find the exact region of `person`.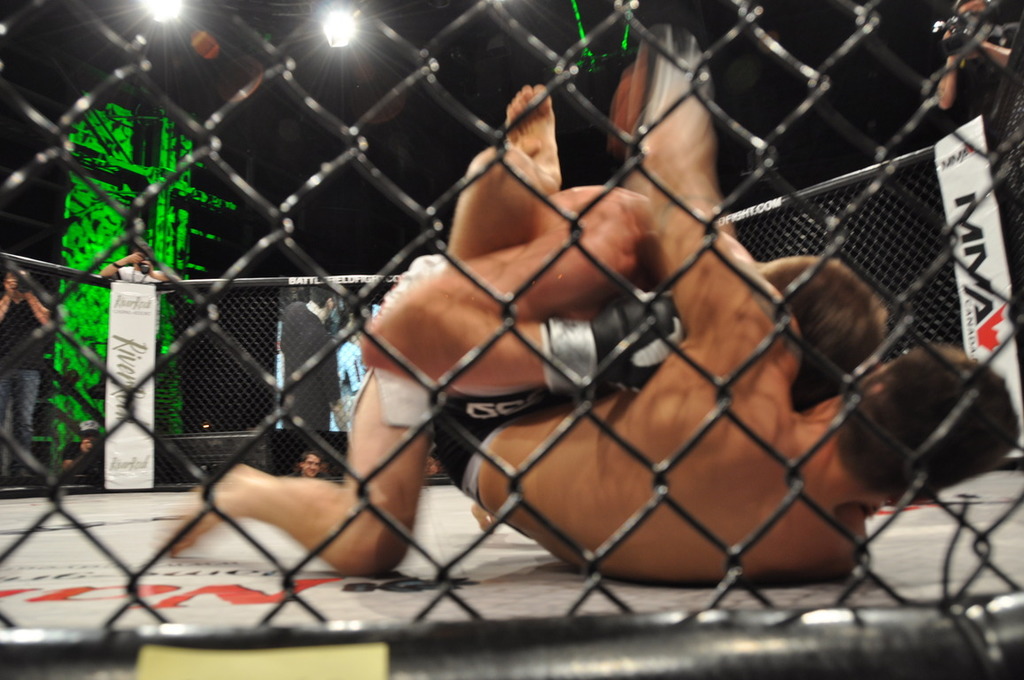
Exact region: rect(935, 0, 1023, 116).
